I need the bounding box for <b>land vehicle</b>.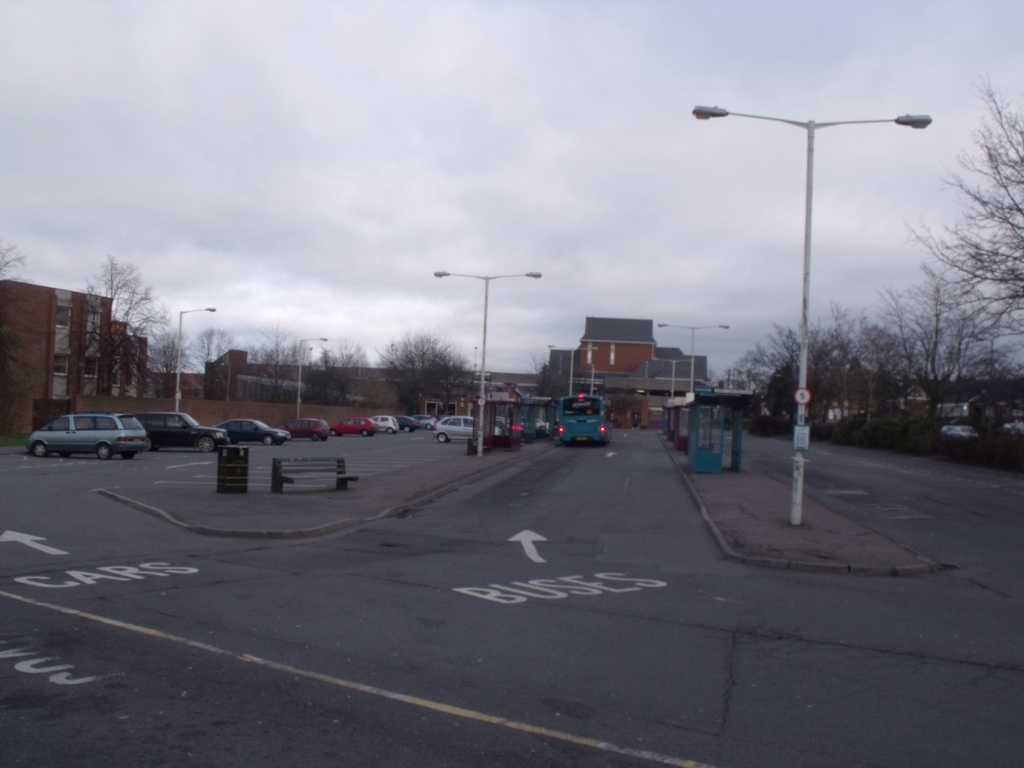
Here it is: {"x1": 337, "y1": 419, "x2": 374, "y2": 437}.
